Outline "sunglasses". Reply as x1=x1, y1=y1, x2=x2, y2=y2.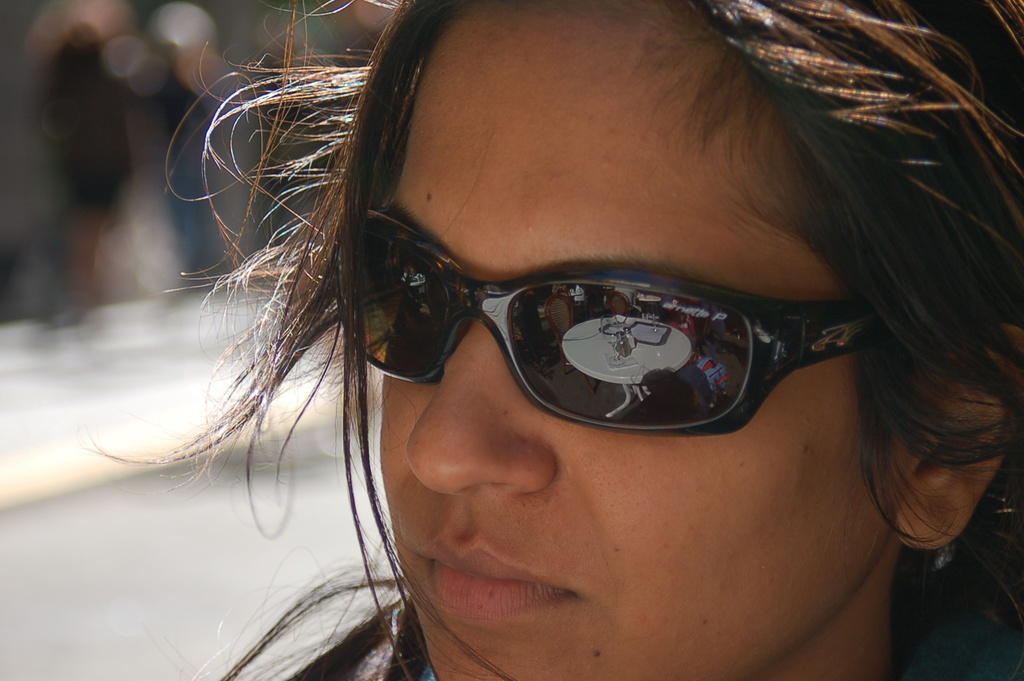
x1=334, y1=208, x2=897, y2=439.
